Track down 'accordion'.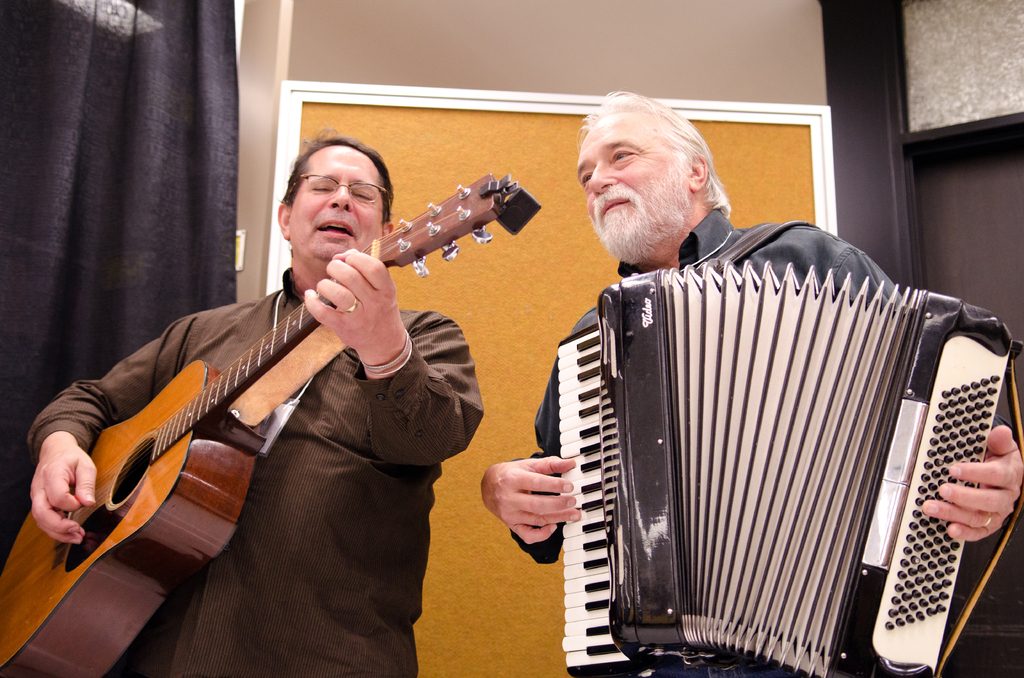
Tracked to left=555, top=243, right=1018, bottom=677.
